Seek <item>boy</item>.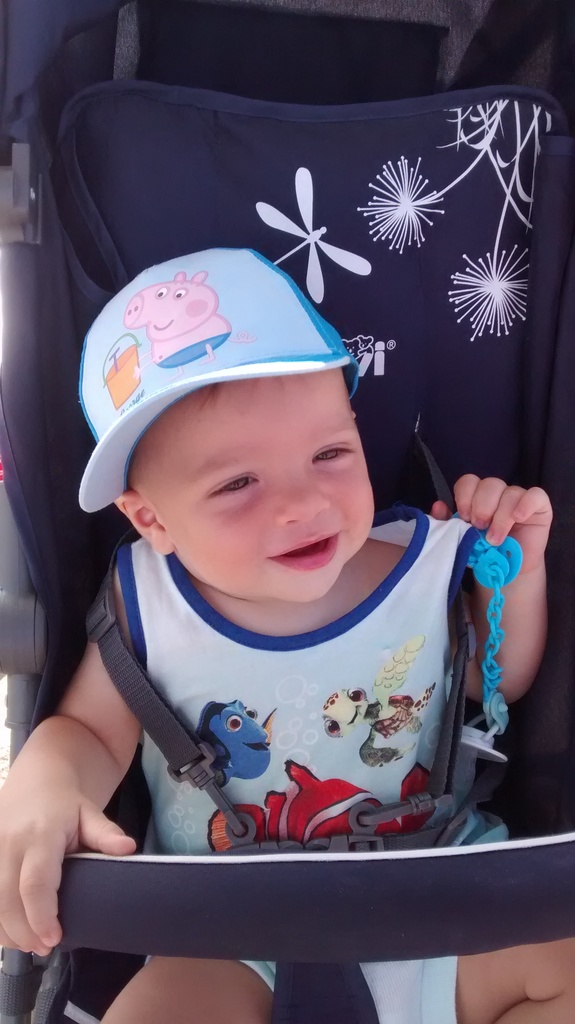
region(0, 248, 574, 1023).
